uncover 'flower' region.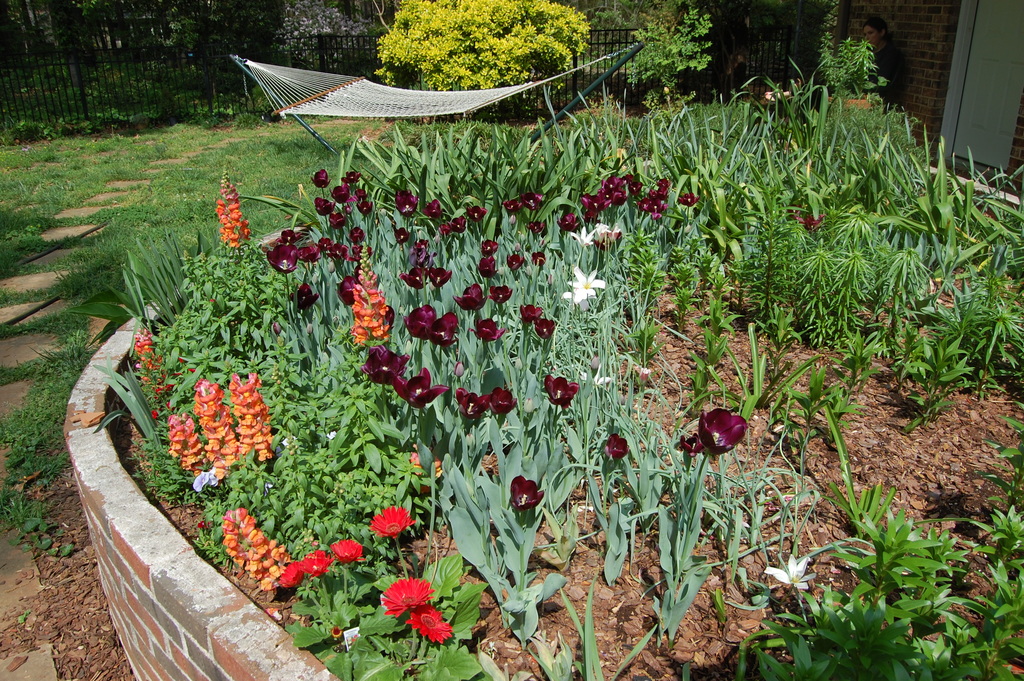
Uncovered: [531,168,551,188].
